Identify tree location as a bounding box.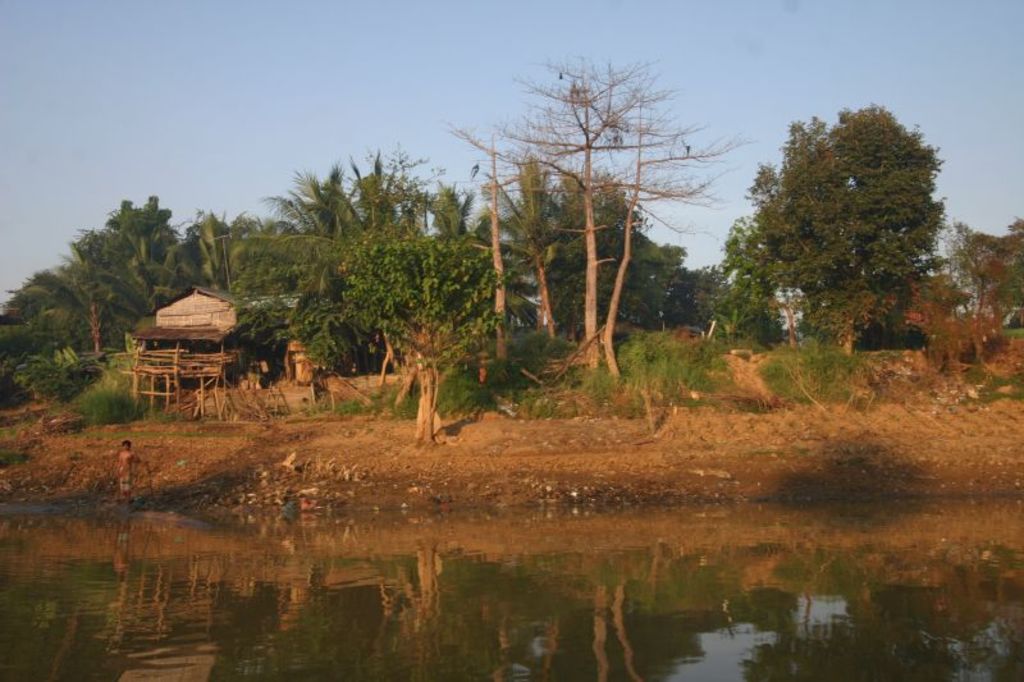
rect(470, 54, 735, 379).
